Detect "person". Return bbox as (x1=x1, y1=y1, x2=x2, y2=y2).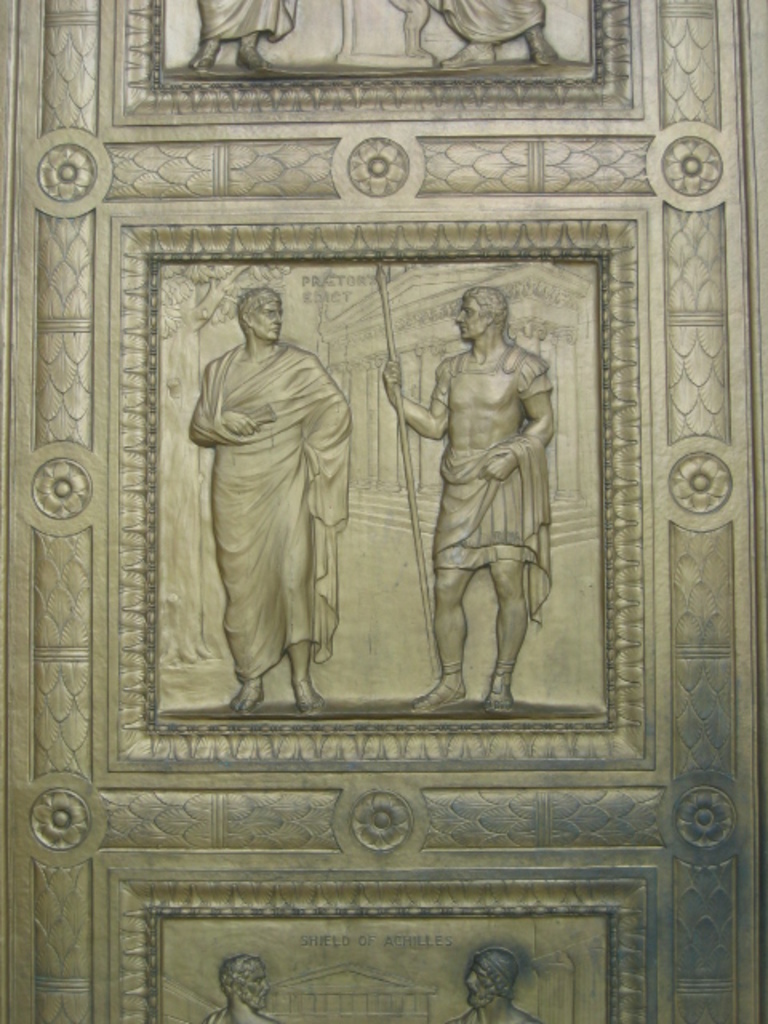
(x1=189, y1=0, x2=301, y2=70).
